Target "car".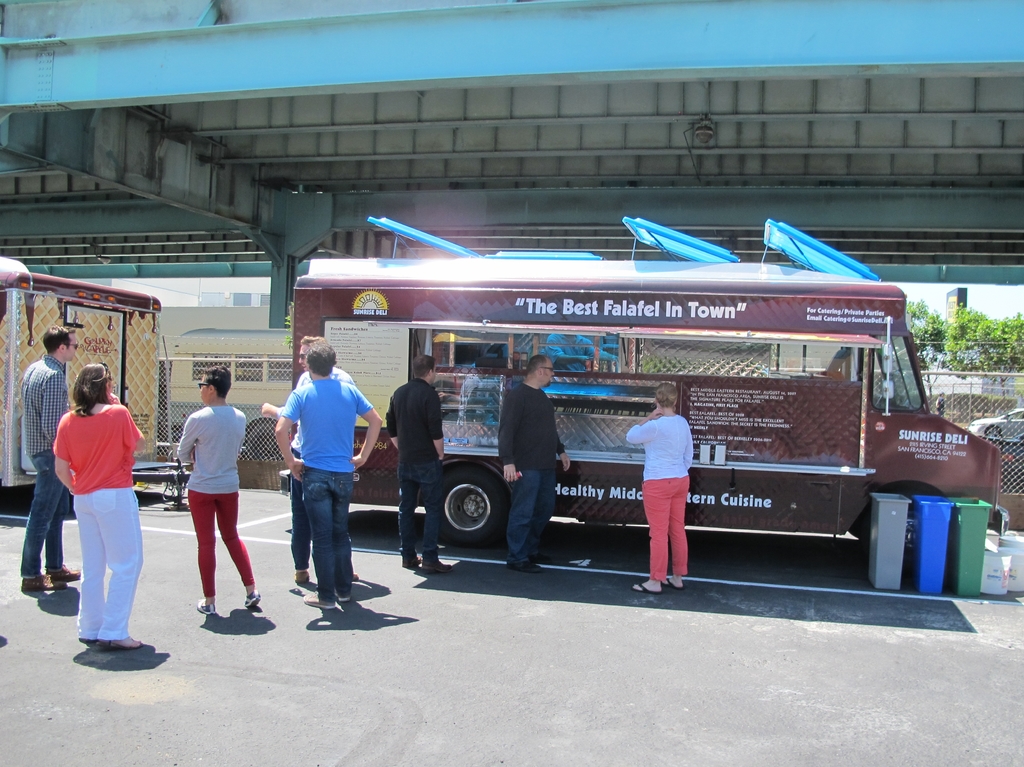
Target region: select_region(967, 407, 1023, 444).
